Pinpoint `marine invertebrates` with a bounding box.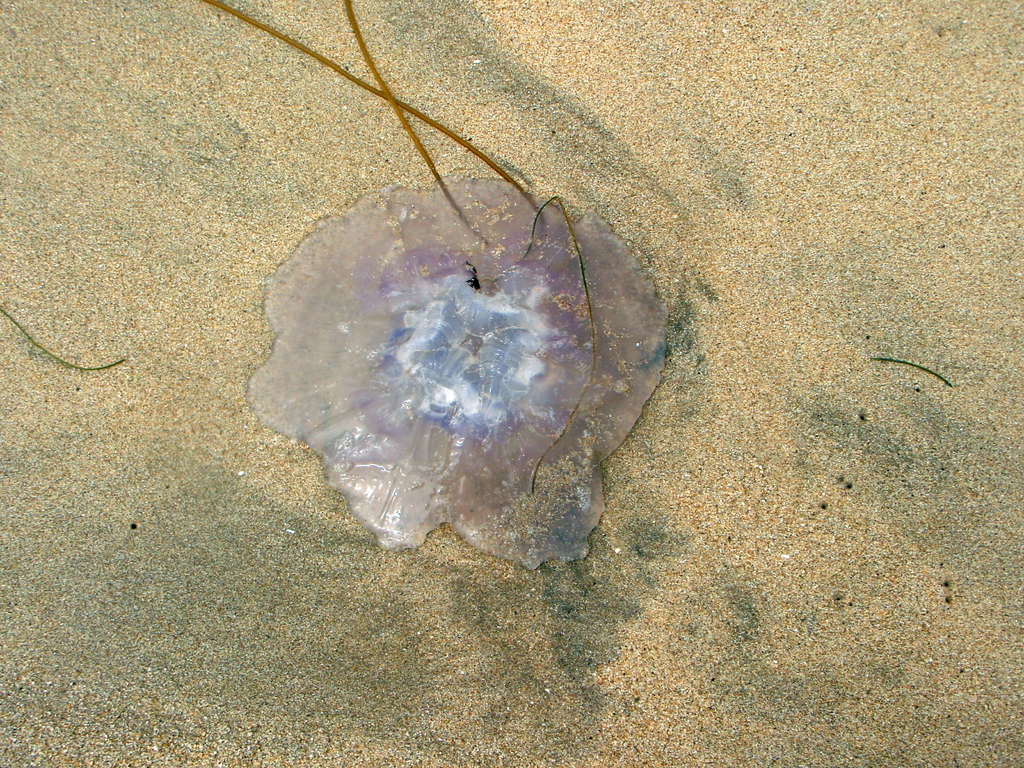
left=254, top=132, right=668, bottom=612.
